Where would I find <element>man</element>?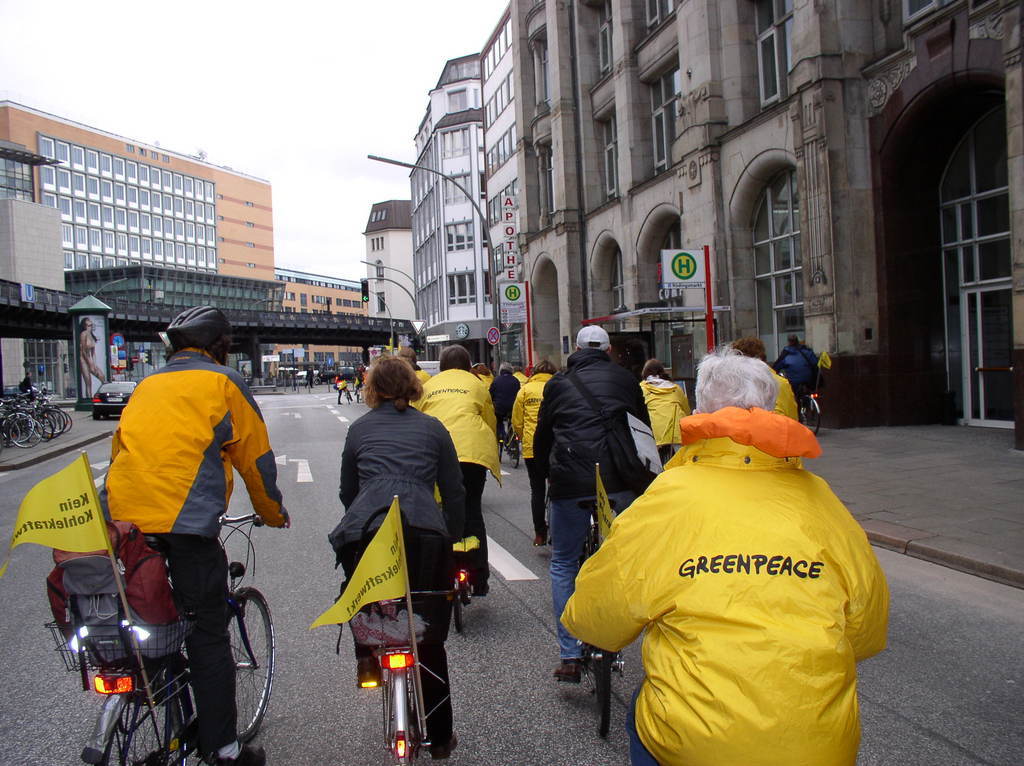
At locate(529, 323, 663, 684).
